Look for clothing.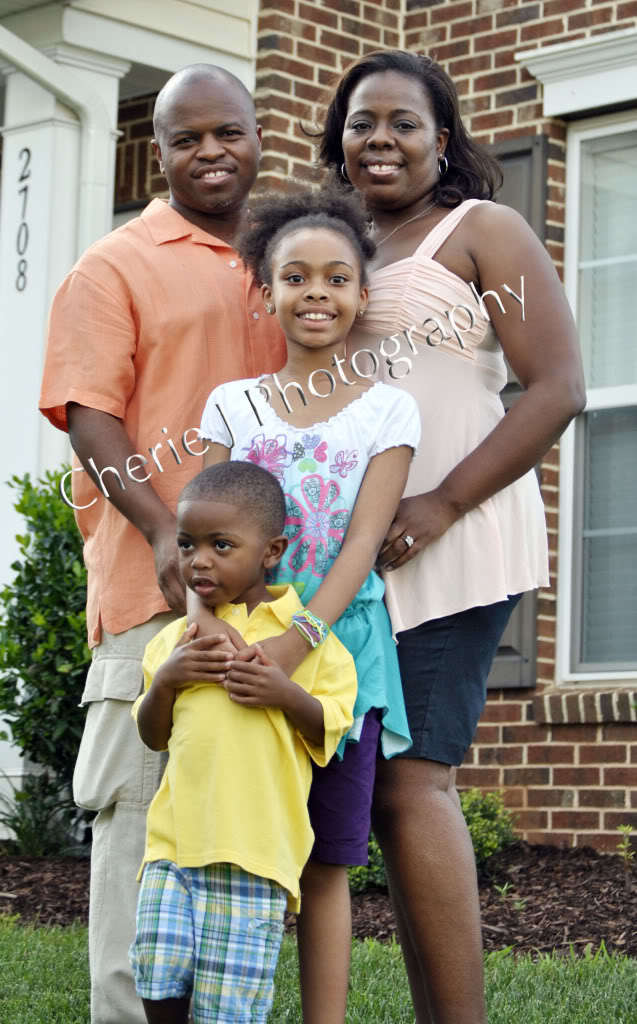
Found: detection(42, 194, 288, 1023).
